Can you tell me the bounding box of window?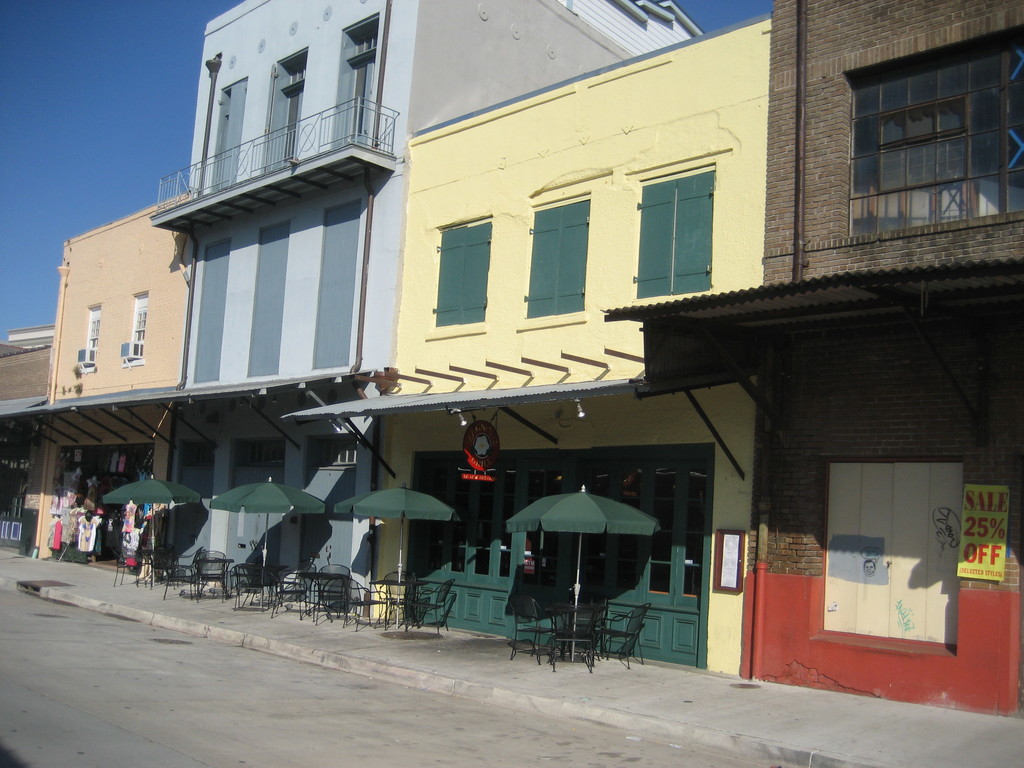
rect(439, 472, 511, 572).
